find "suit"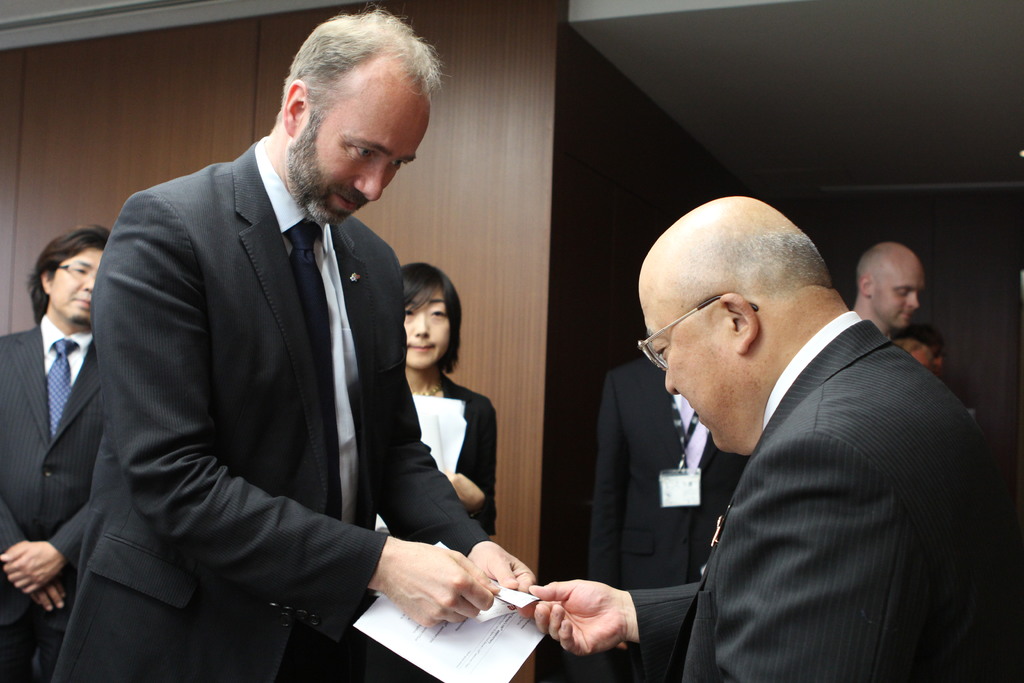
[570, 357, 754, 682]
